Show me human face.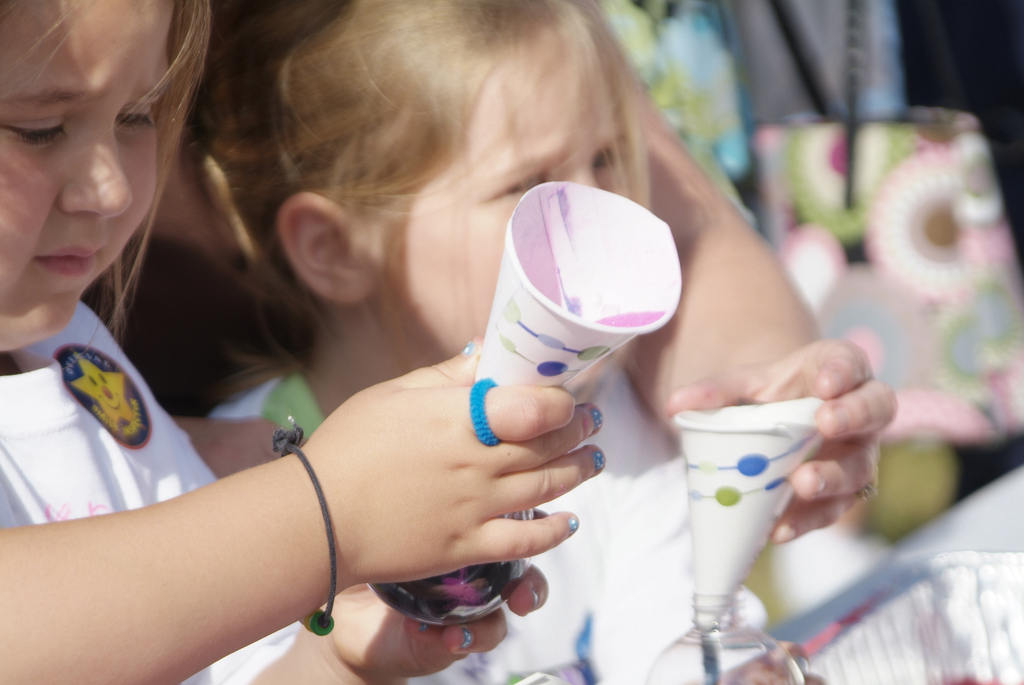
human face is here: select_region(0, 0, 168, 343).
